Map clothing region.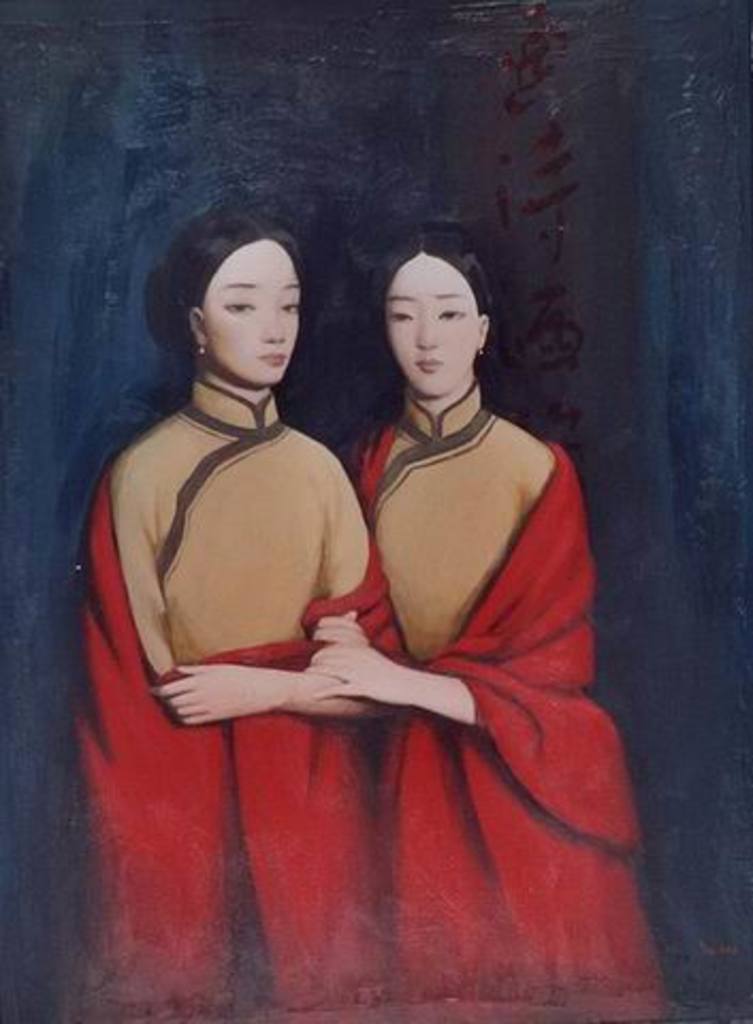
Mapped to select_region(339, 378, 663, 1022).
